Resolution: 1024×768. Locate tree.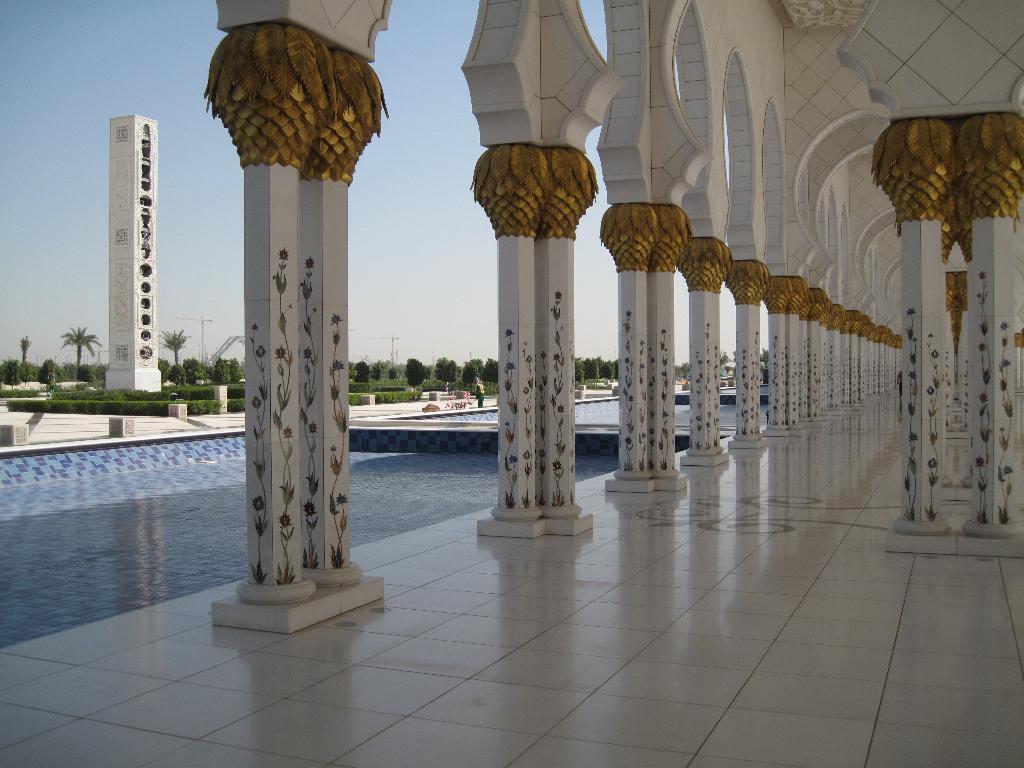
371:360:383:383.
